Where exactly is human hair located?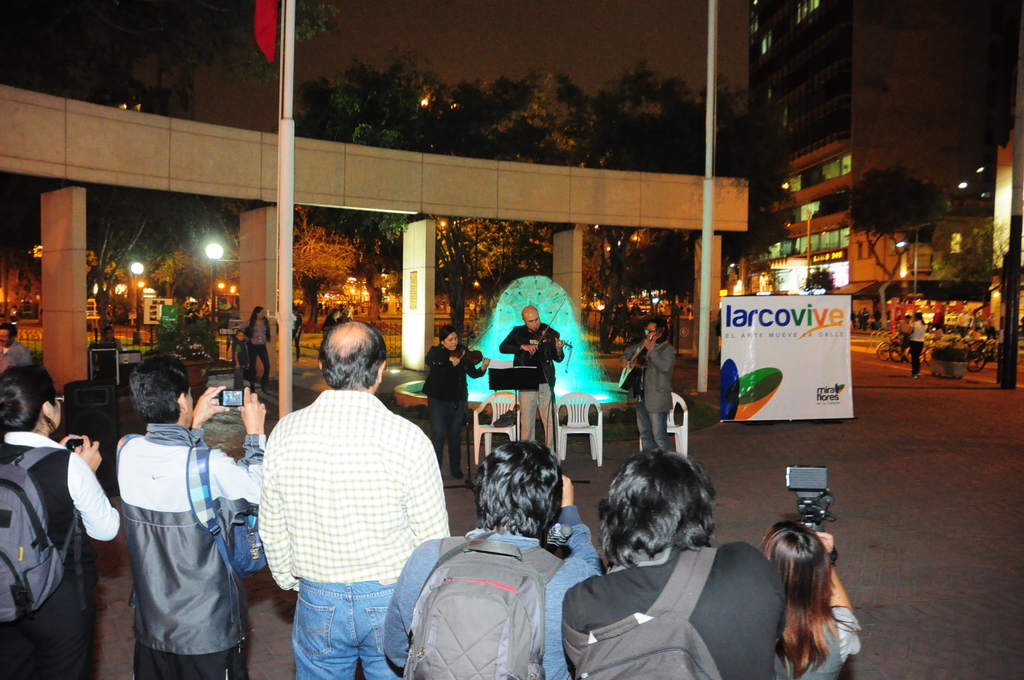
Its bounding box is (756,519,863,677).
